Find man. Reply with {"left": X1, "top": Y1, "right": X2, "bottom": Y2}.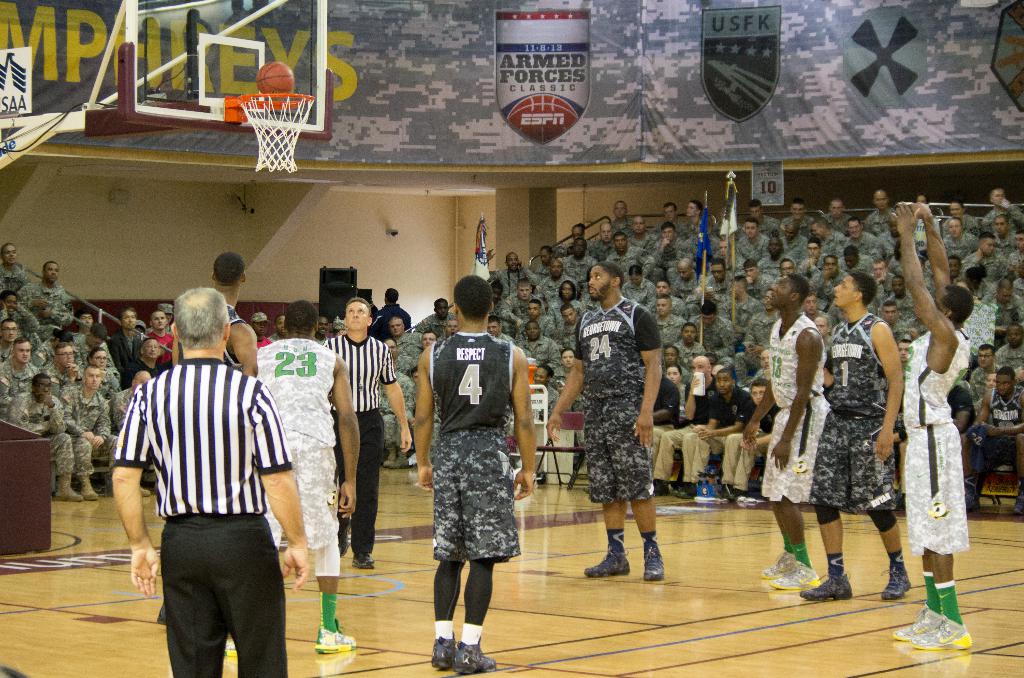
{"left": 799, "top": 272, "right": 910, "bottom": 602}.
